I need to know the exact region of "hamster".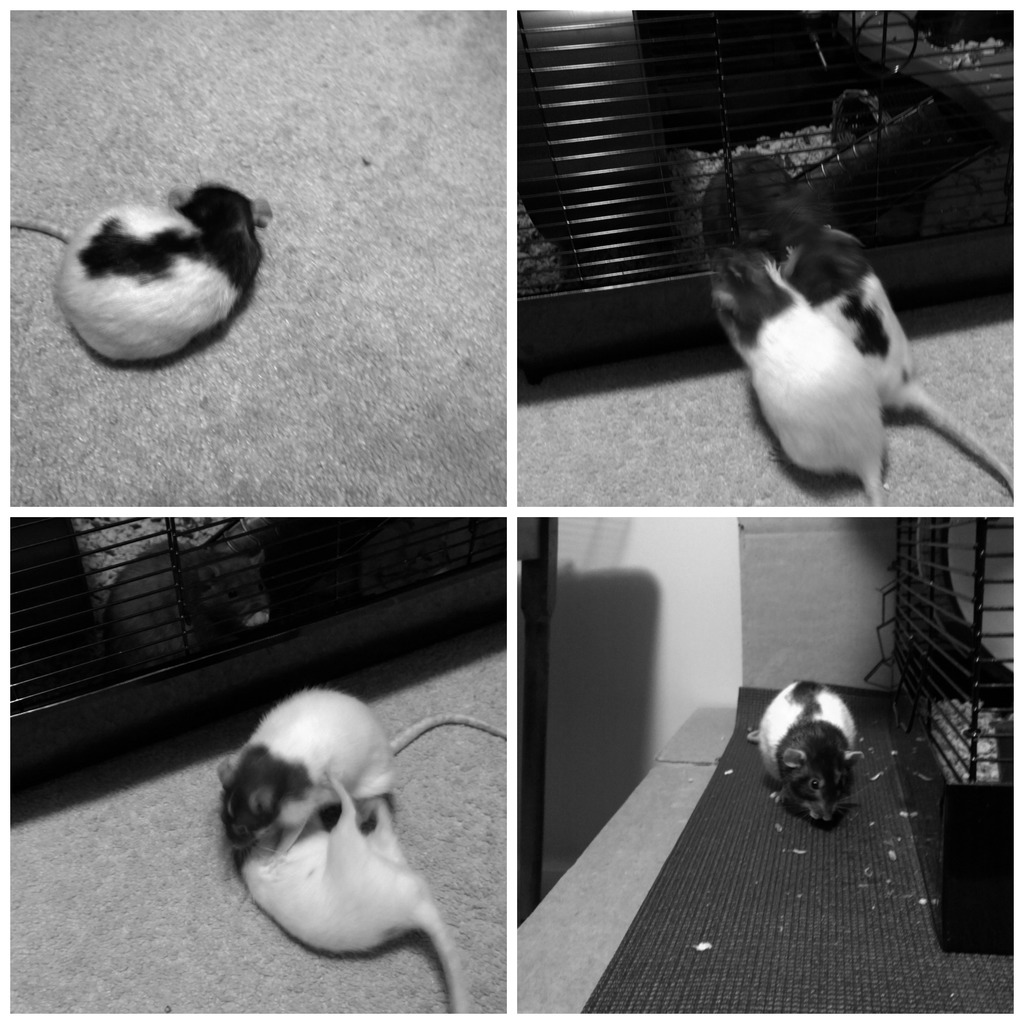
Region: bbox=(750, 680, 870, 825).
